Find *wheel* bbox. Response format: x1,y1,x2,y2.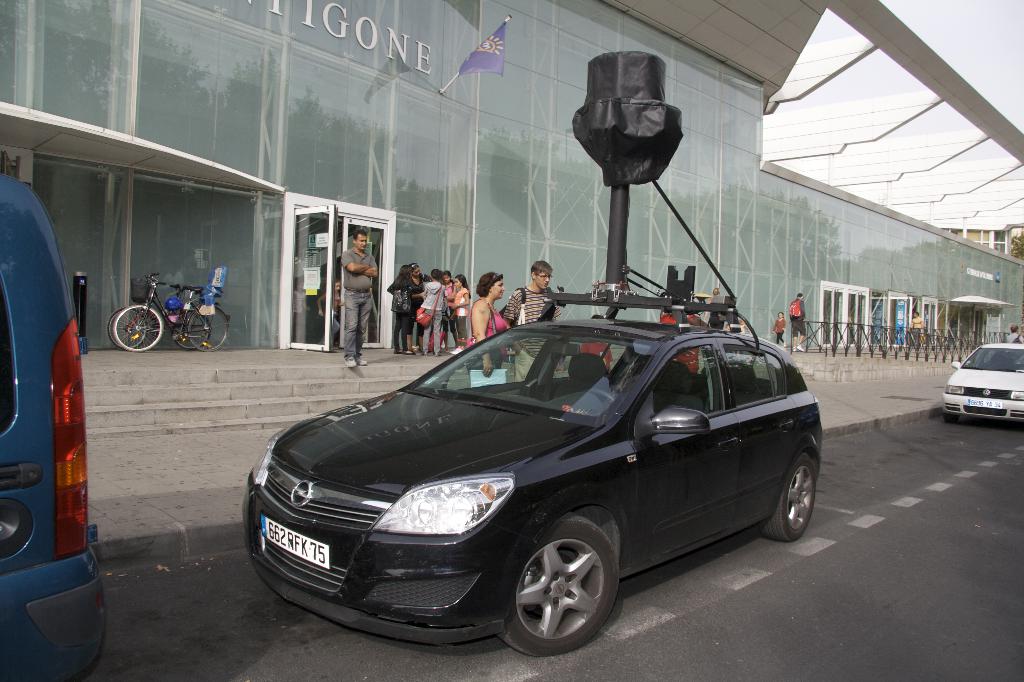
767,455,829,546.
